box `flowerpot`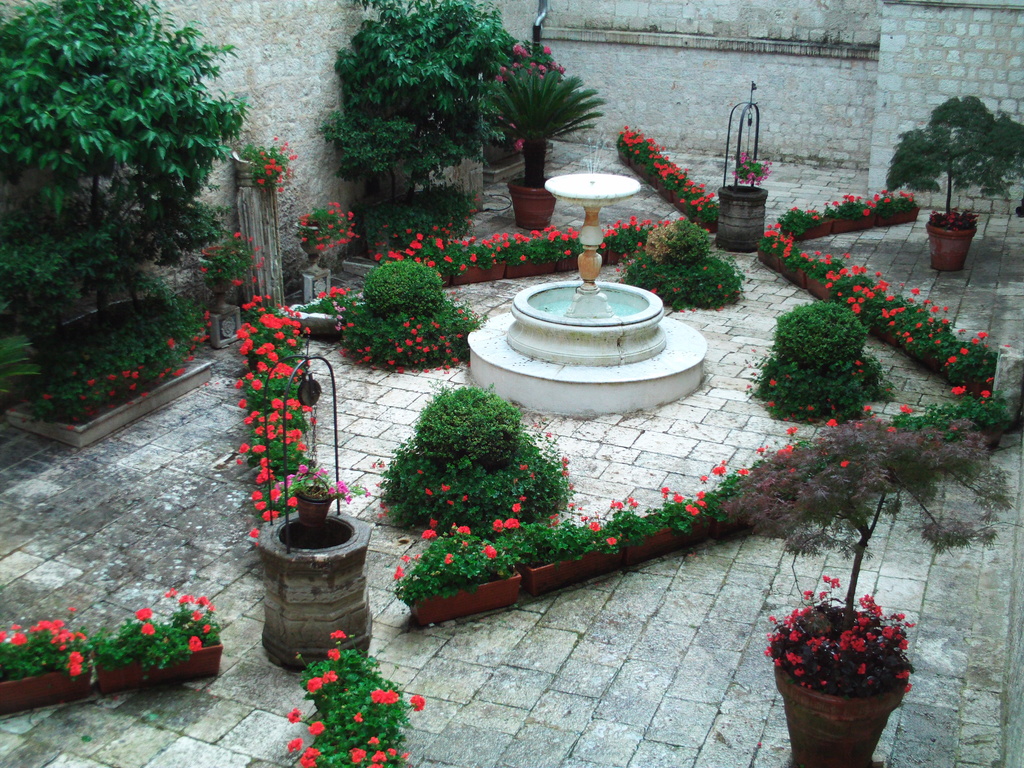
0/651/95/709
